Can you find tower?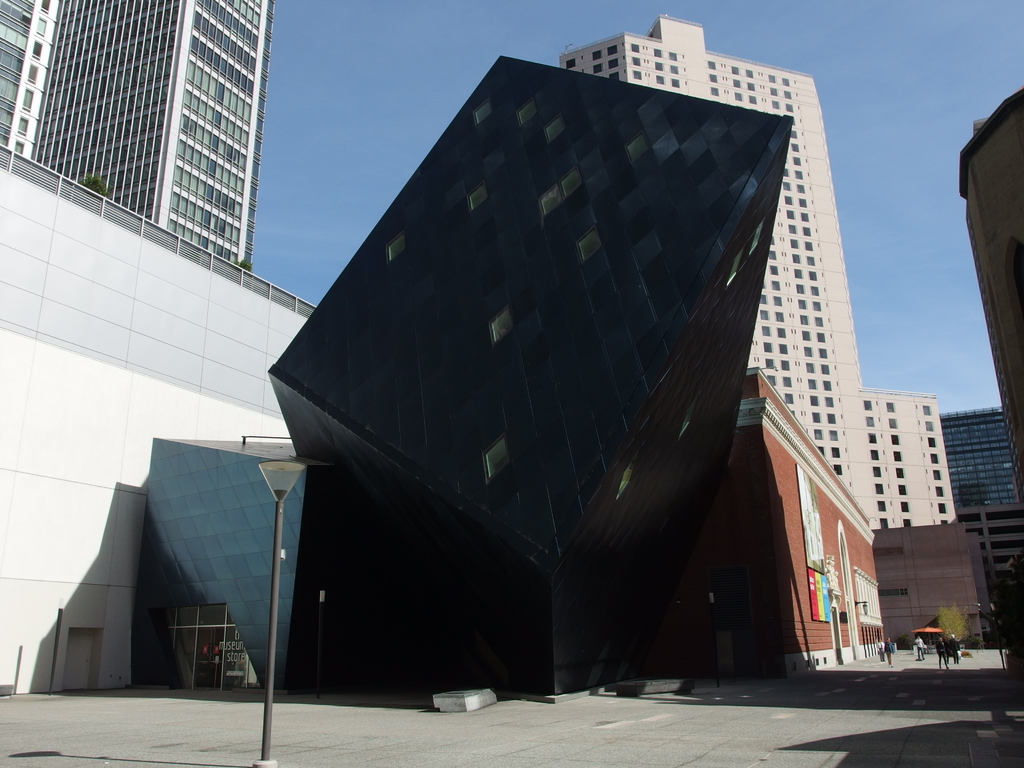
Yes, bounding box: select_region(556, 13, 960, 532).
